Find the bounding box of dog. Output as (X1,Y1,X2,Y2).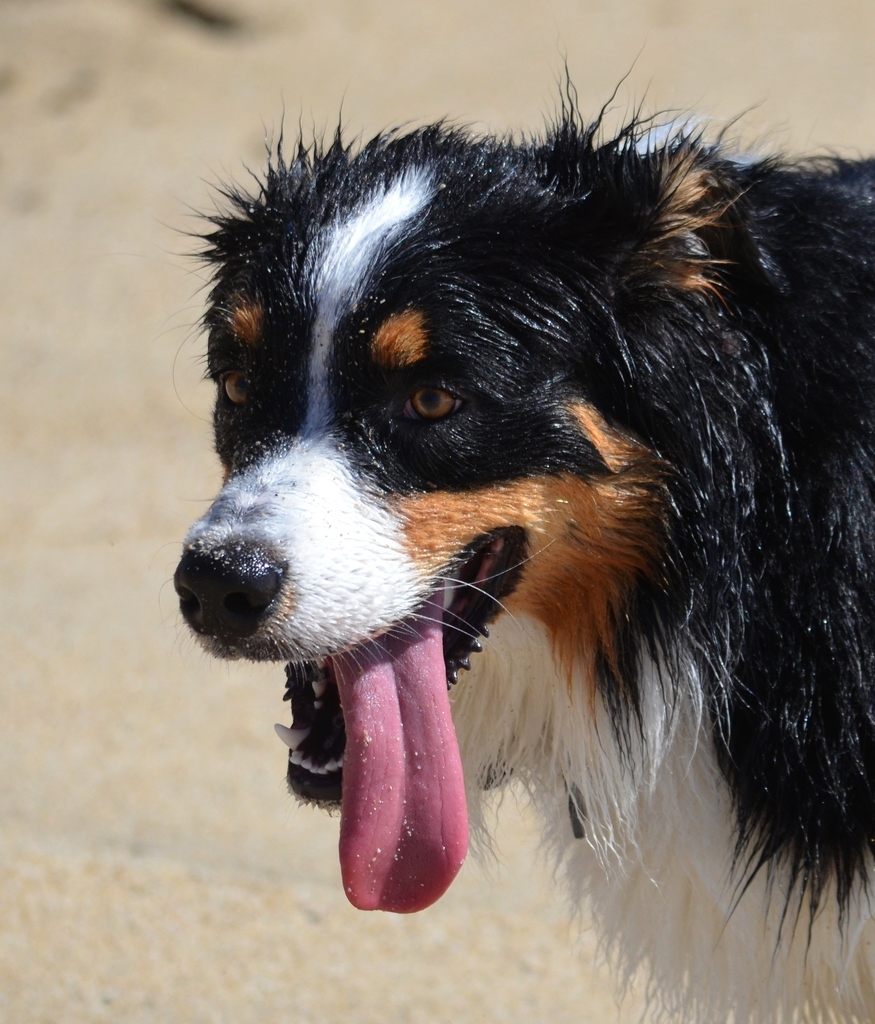
(145,45,874,1023).
